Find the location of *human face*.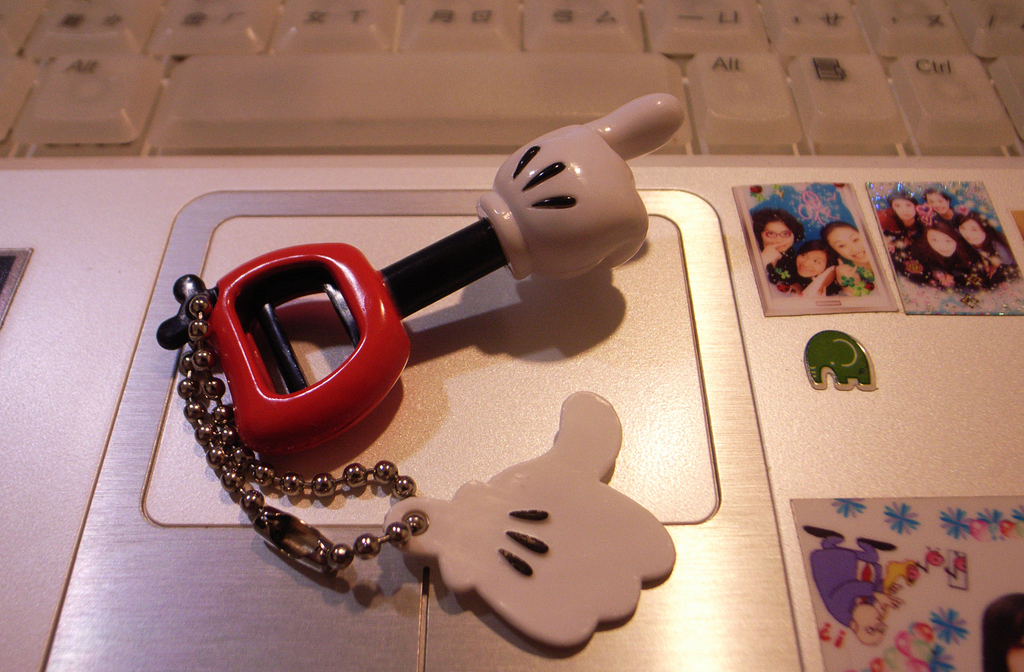
Location: [925, 192, 950, 214].
